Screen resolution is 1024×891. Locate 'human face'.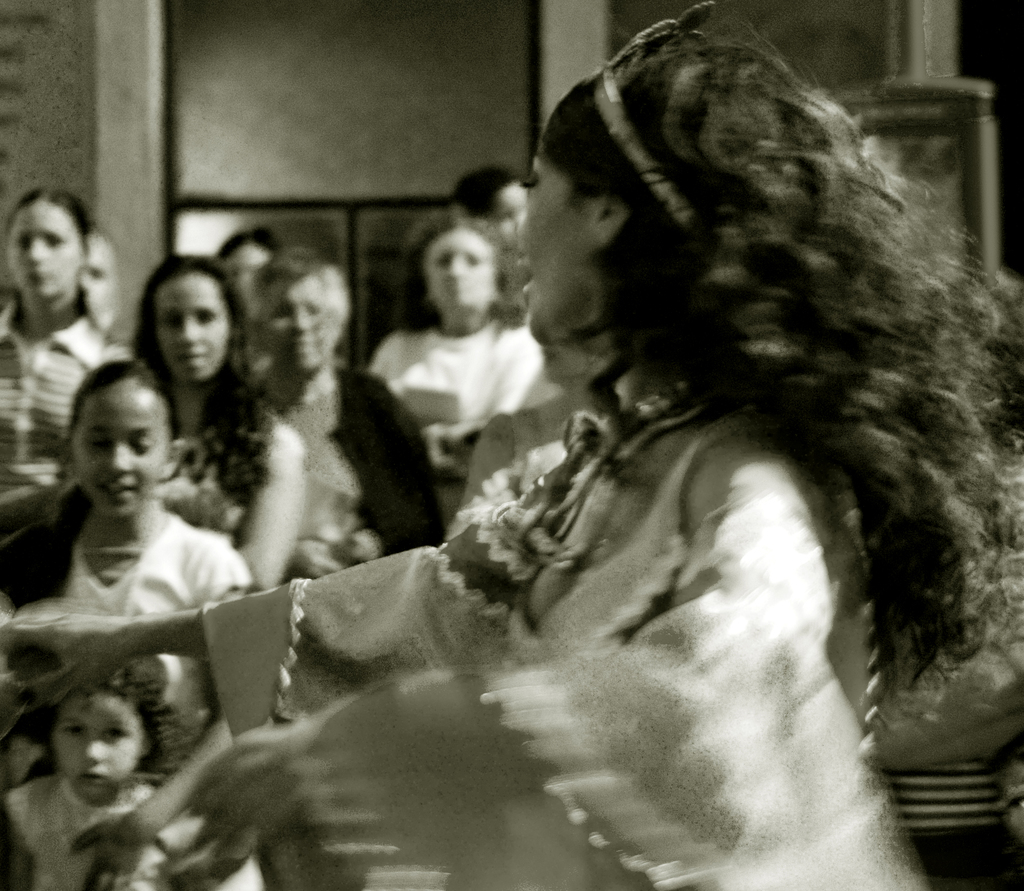
8/199/84/297.
